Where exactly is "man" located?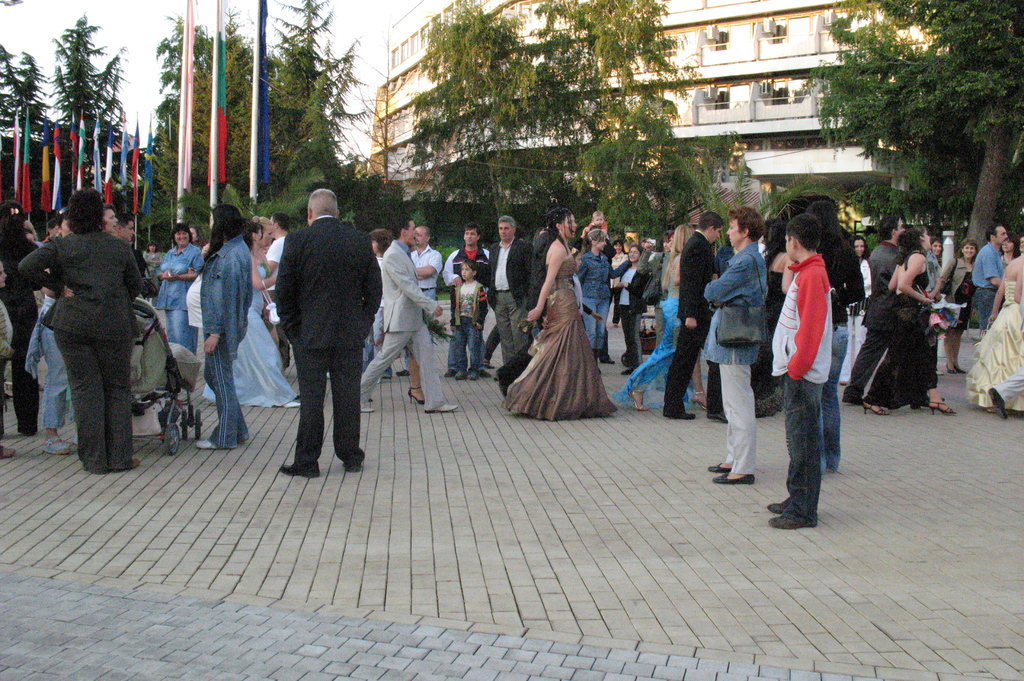
Its bounding box is {"left": 487, "top": 212, "right": 535, "bottom": 364}.
